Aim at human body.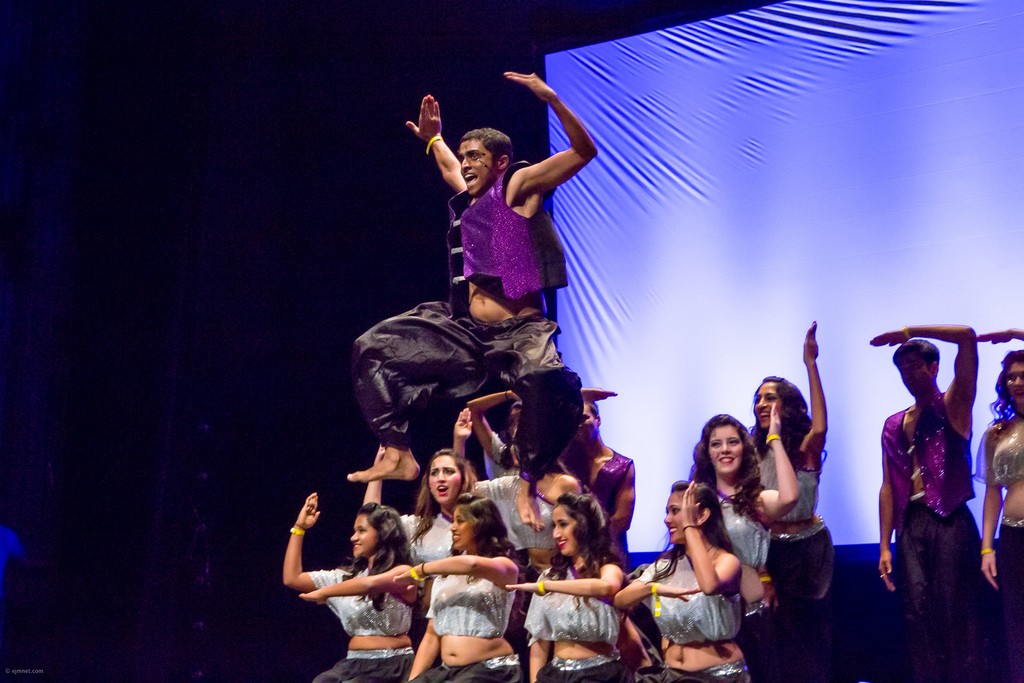
Aimed at l=868, t=325, r=979, b=682.
